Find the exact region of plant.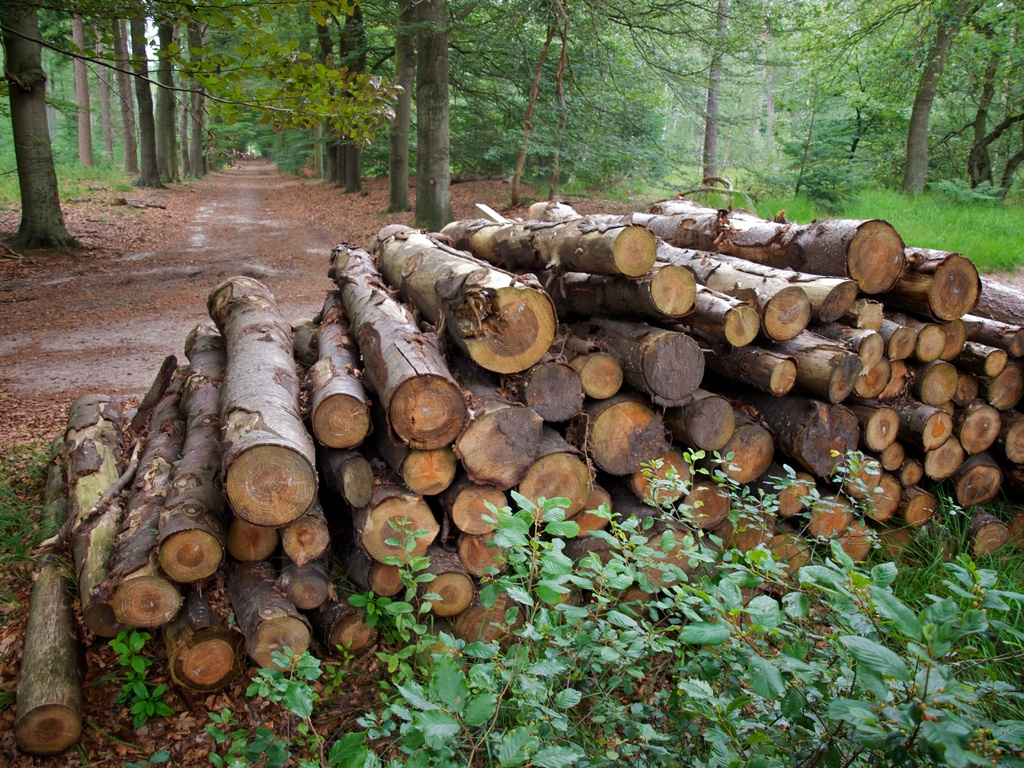
Exact region: [x1=410, y1=212, x2=428, y2=232].
